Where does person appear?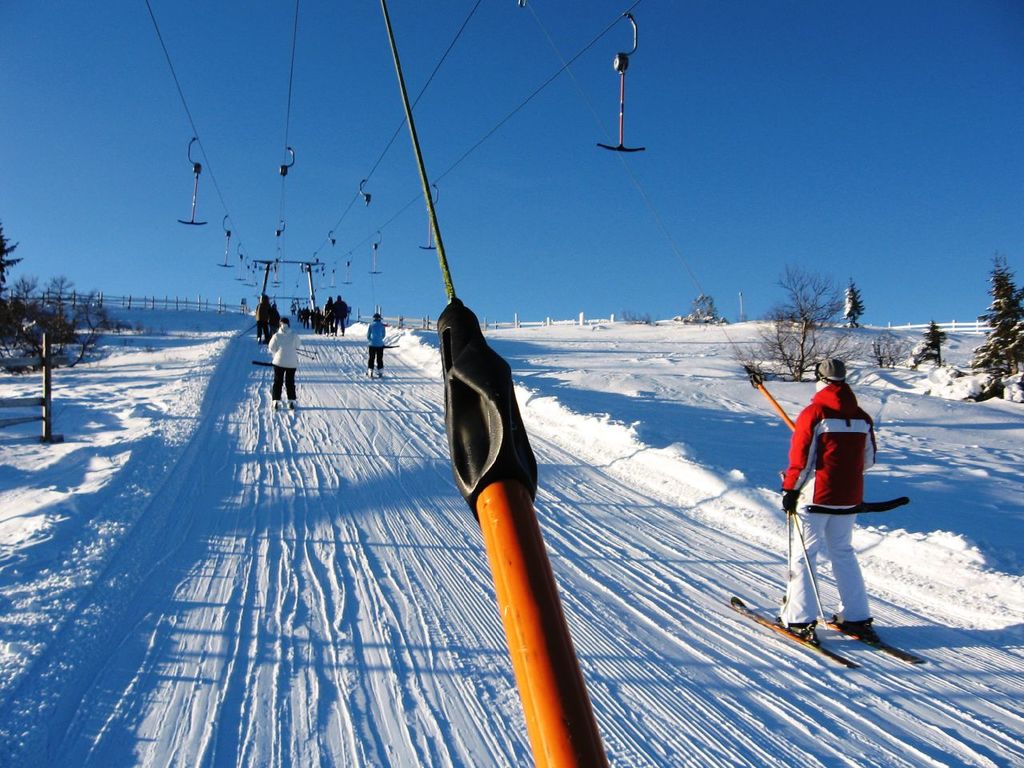
Appears at left=367, top=314, right=386, bottom=378.
